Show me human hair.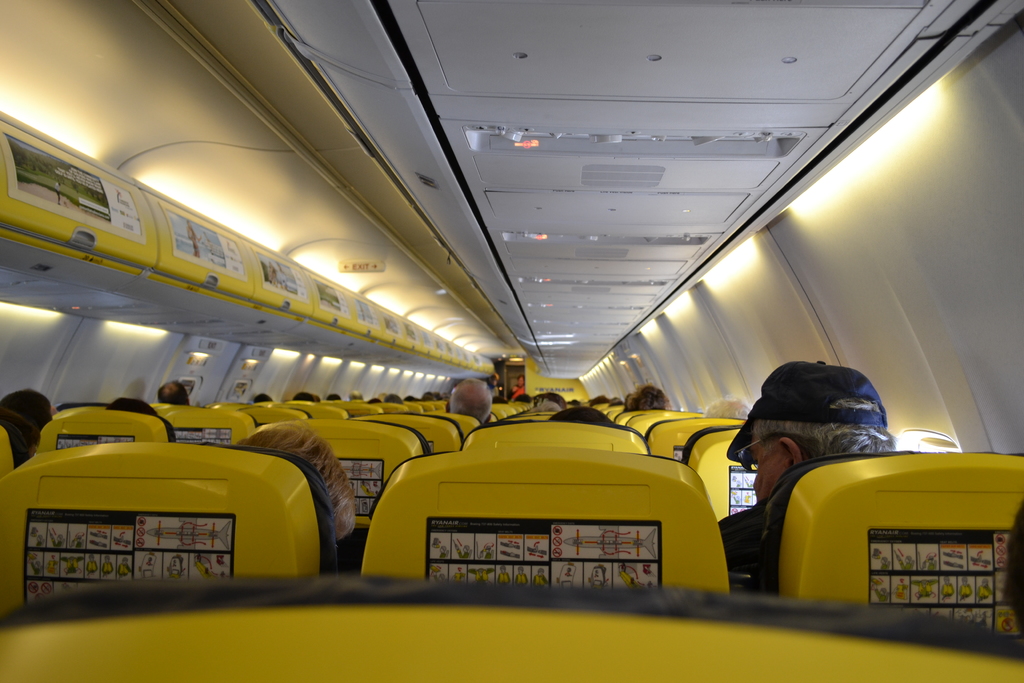
human hair is here: box=[448, 377, 492, 422].
